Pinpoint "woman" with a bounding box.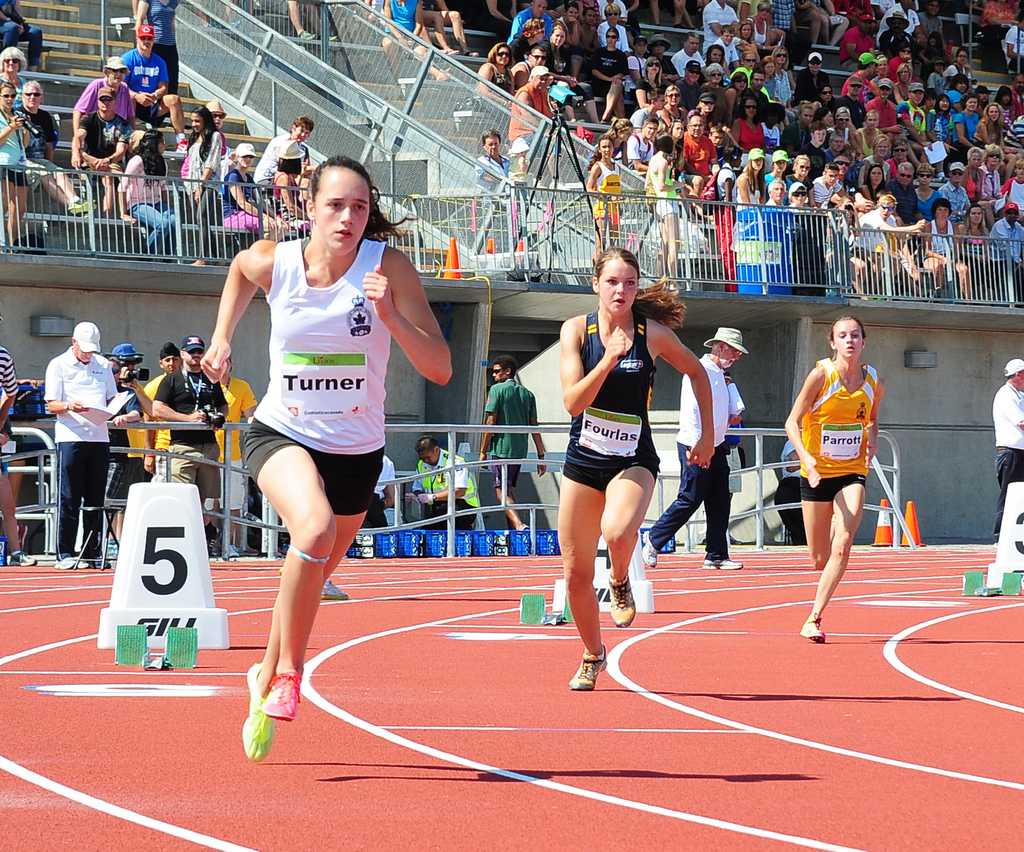
{"x1": 916, "y1": 195, "x2": 972, "y2": 300}.
